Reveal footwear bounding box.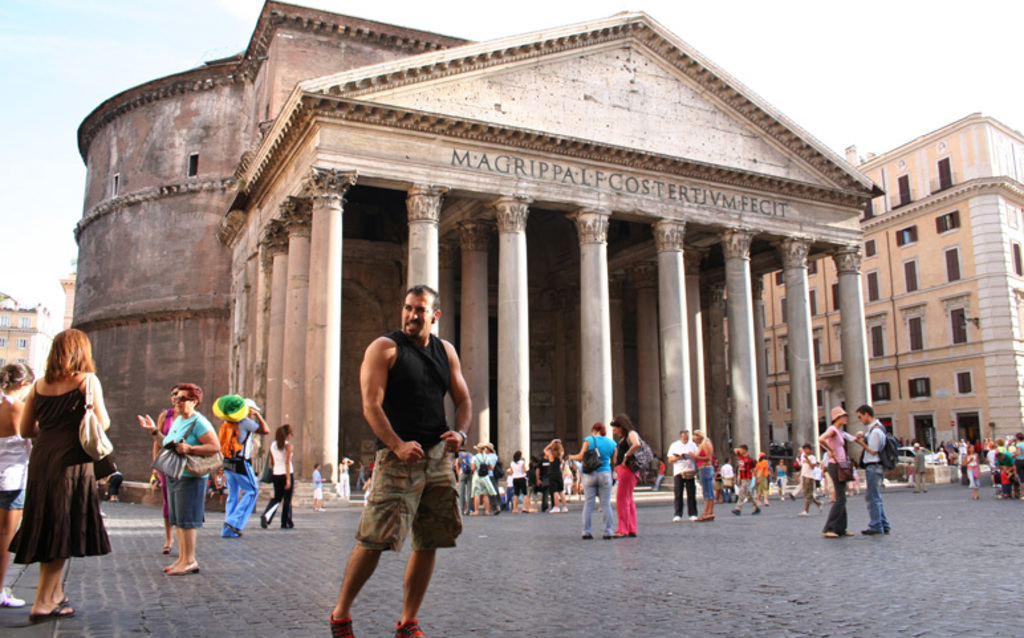
Revealed: x1=225, y1=525, x2=240, y2=537.
